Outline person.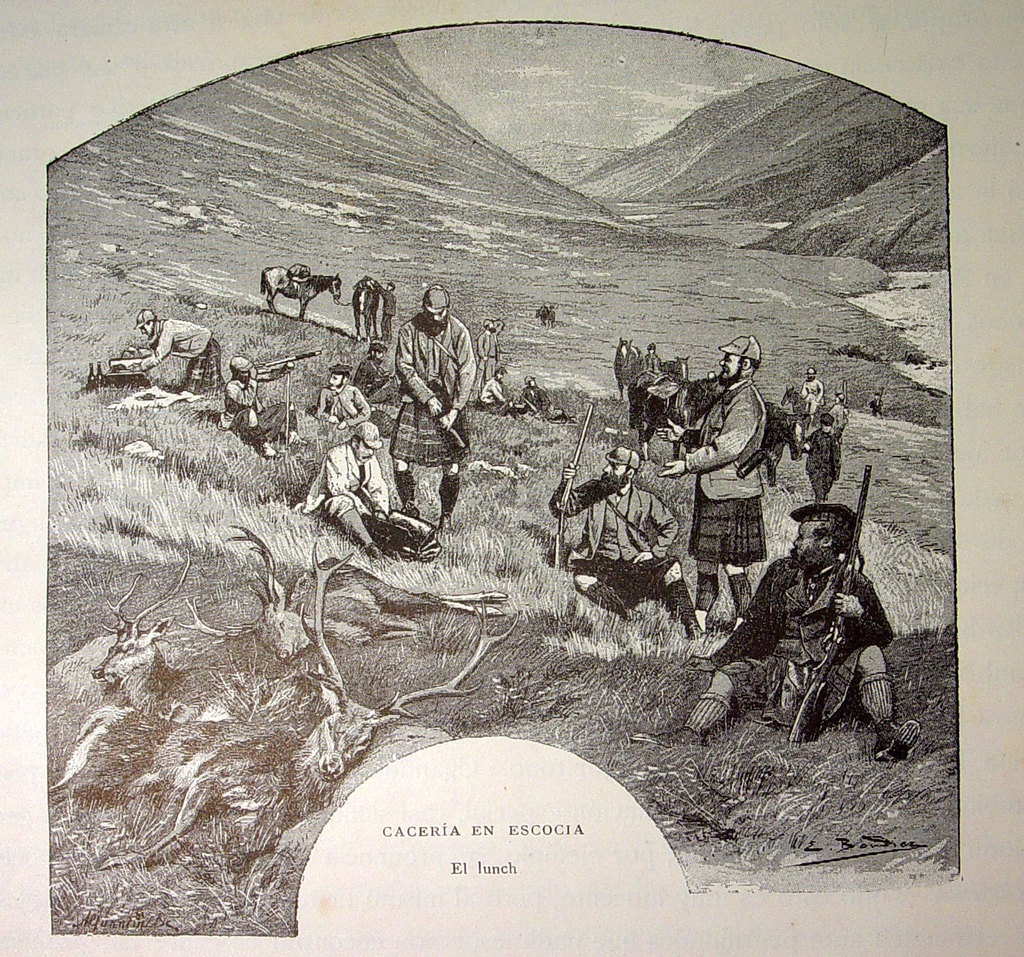
Outline: crop(392, 282, 476, 525).
